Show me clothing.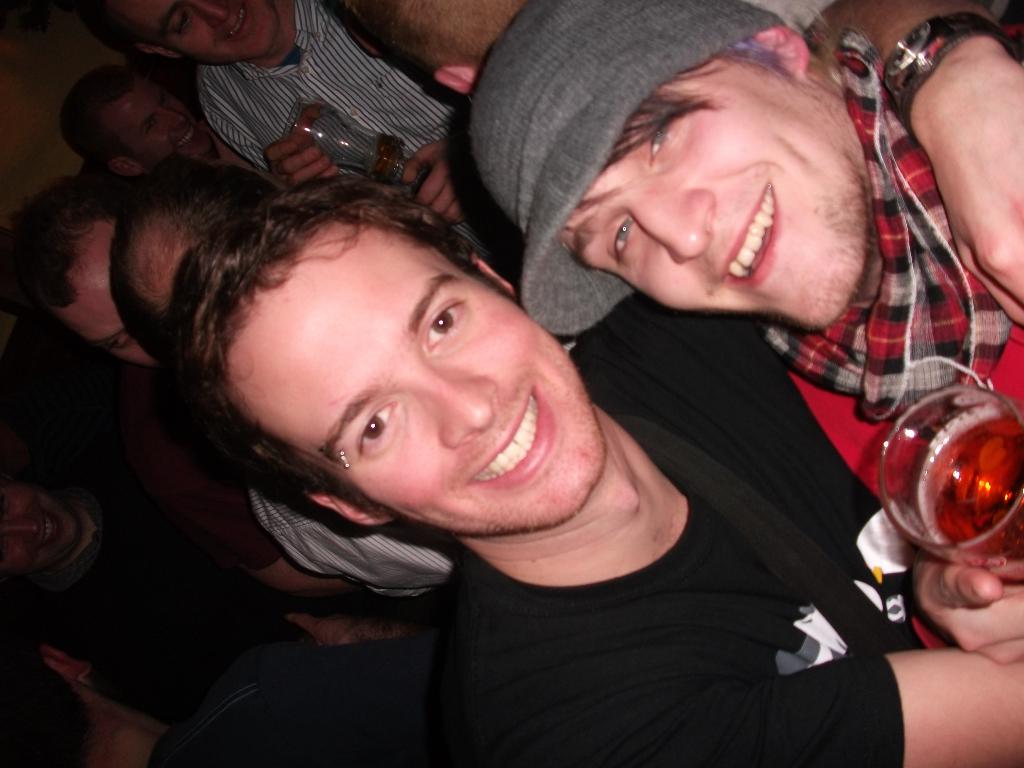
clothing is here: bbox(36, 460, 288, 733).
